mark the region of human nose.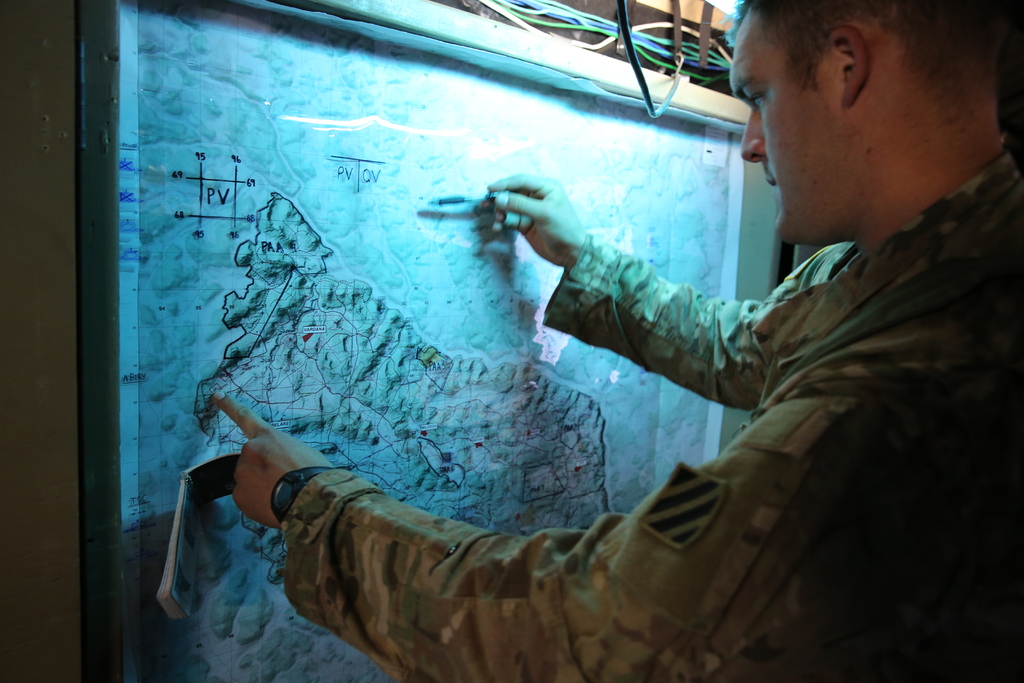
Region: pyautogui.locateOnScreen(739, 107, 768, 161).
